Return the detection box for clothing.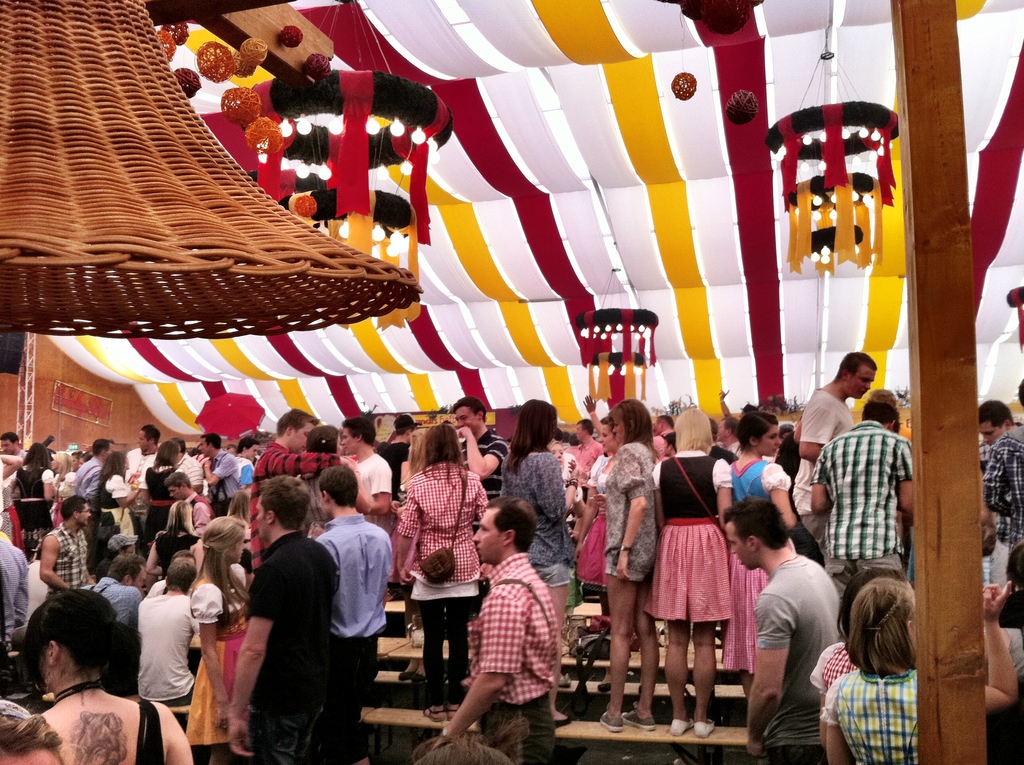
left=500, top=450, right=577, bottom=586.
